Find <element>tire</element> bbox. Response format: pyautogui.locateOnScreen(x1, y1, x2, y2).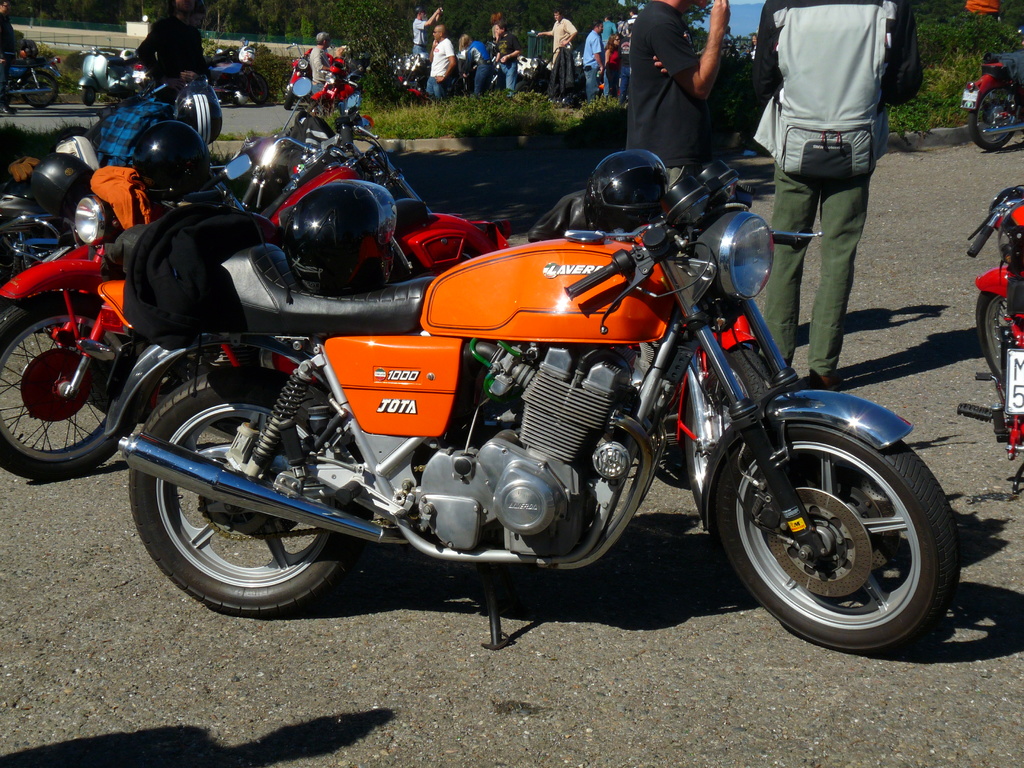
pyautogui.locateOnScreen(285, 92, 301, 109).
